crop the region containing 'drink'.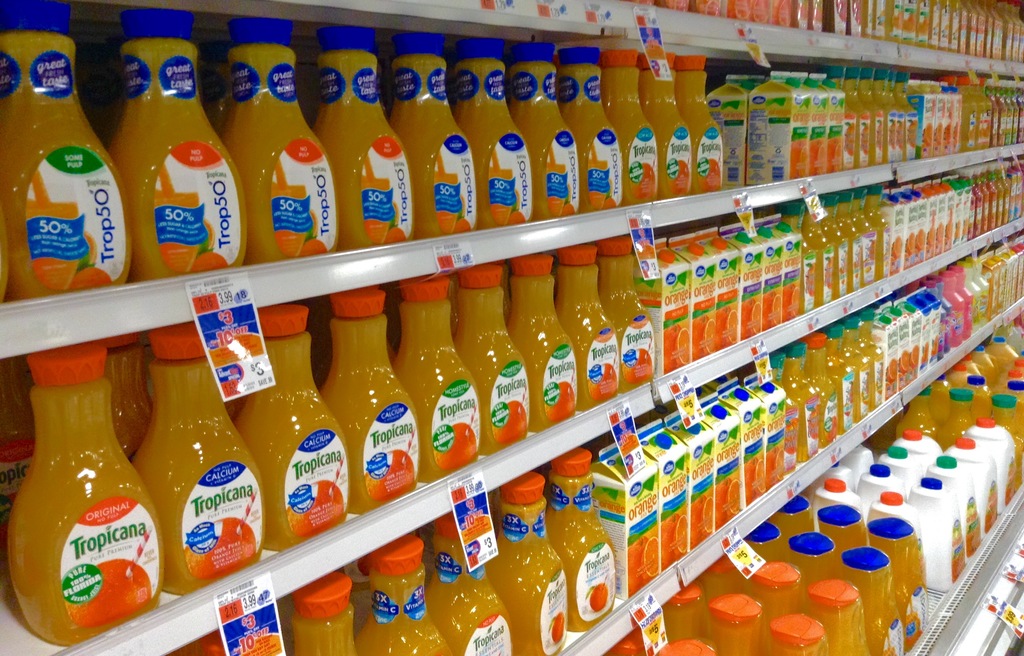
Crop region: [869, 68, 886, 161].
